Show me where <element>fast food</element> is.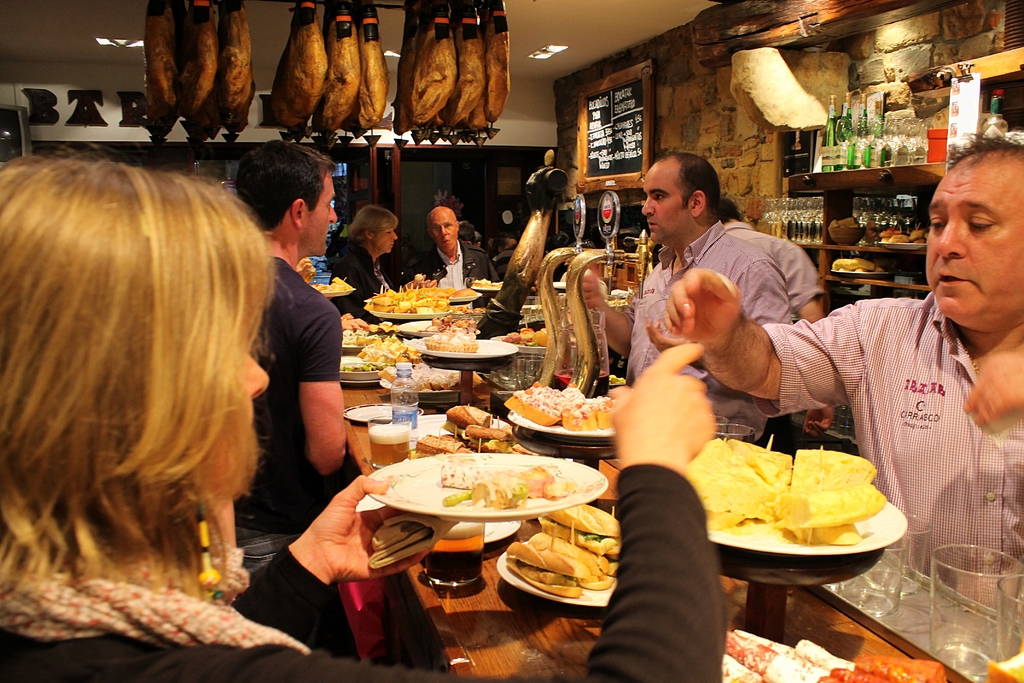
<element>fast food</element> is at <box>683,438,792,529</box>.
